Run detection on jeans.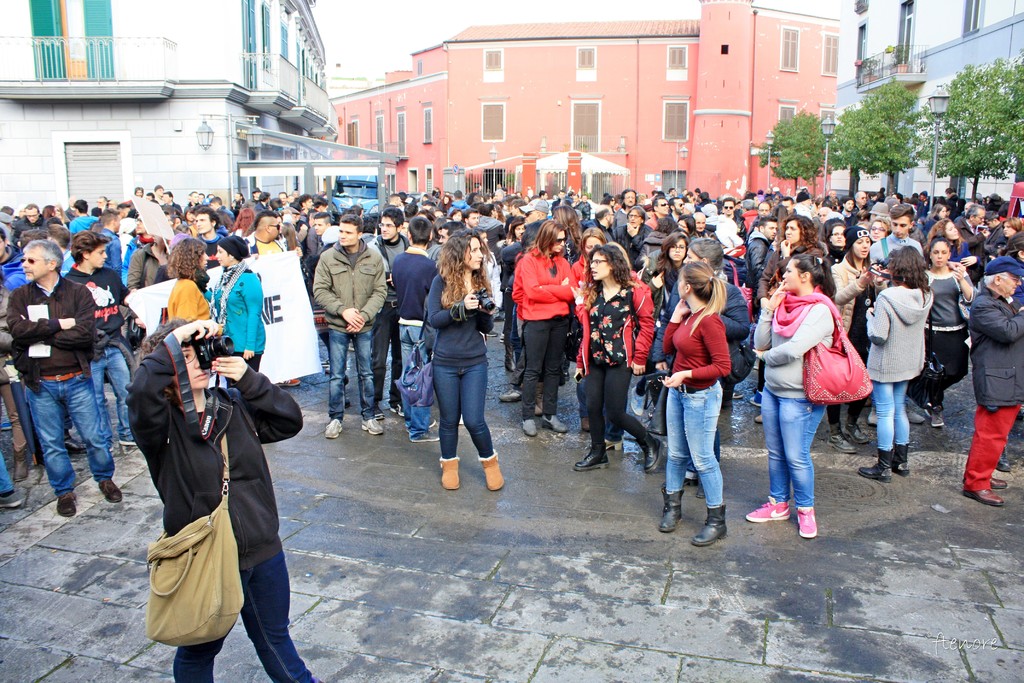
Result: x1=324, y1=328, x2=371, y2=429.
